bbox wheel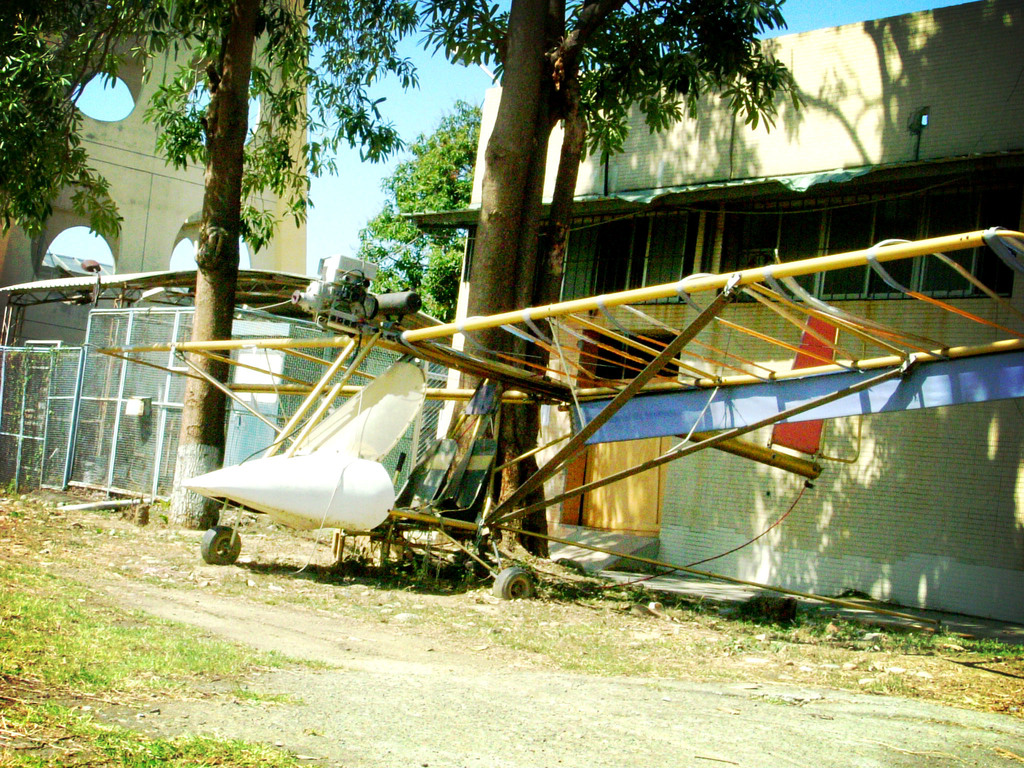
<box>201,524,242,568</box>
